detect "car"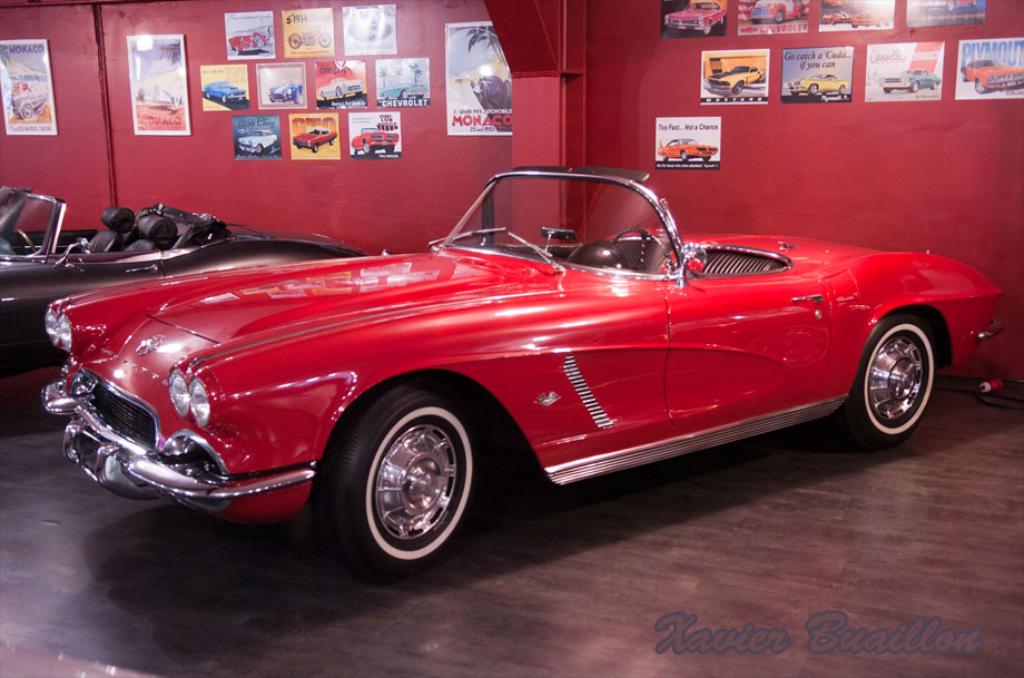
Rect(42, 160, 1012, 564)
